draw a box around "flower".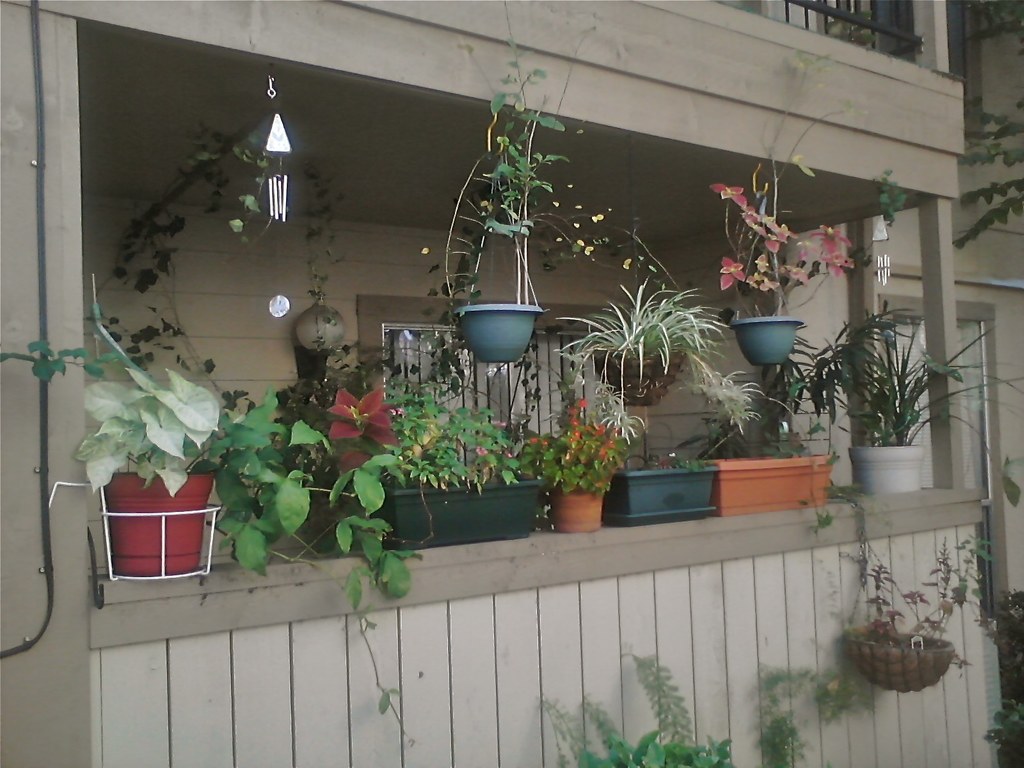
<bbox>569, 414, 579, 426</bbox>.
